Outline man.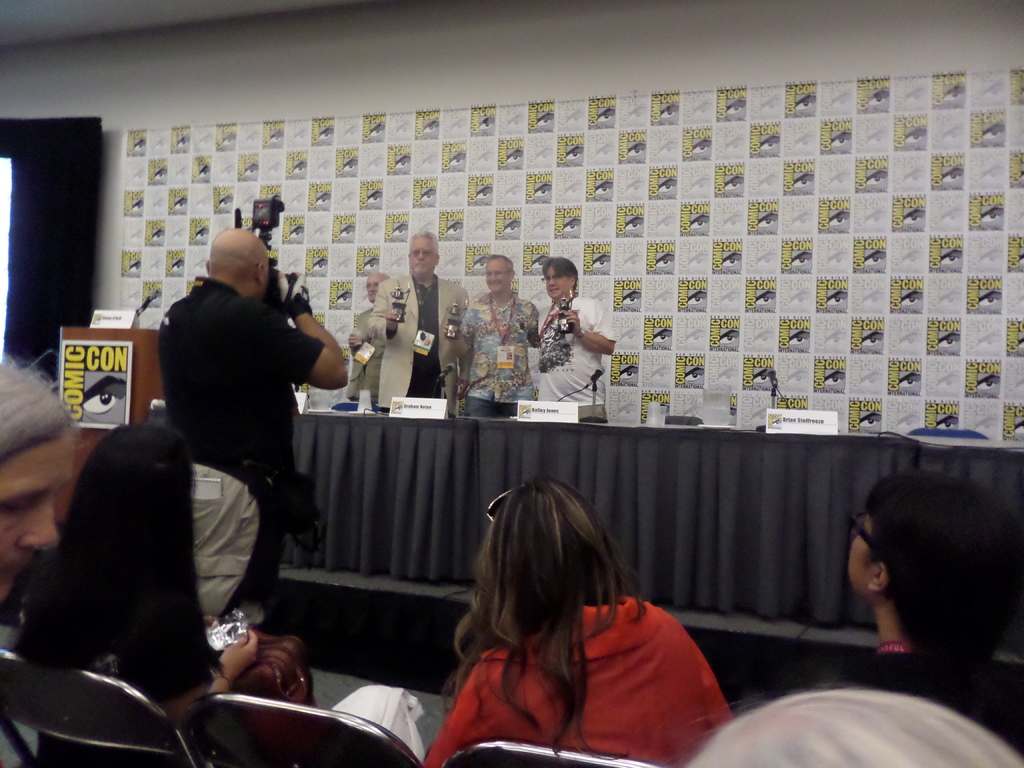
Outline: bbox=[520, 255, 614, 423].
